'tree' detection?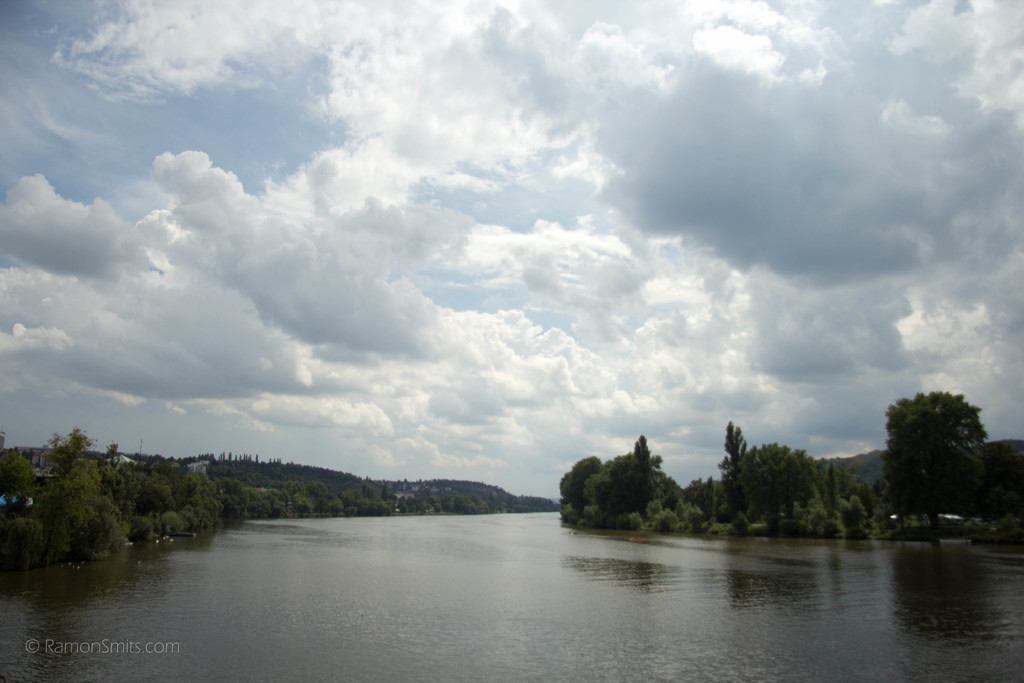
left=596, top=424, right=657, bottom=528
